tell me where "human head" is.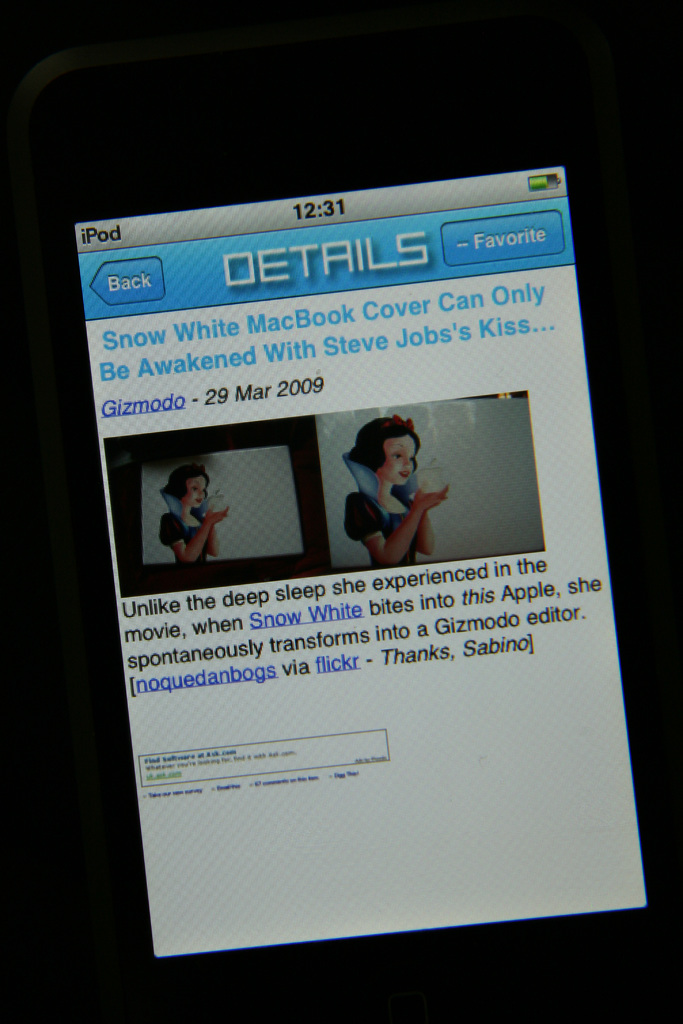
"human head" is at 155, 466, 211, 511.
